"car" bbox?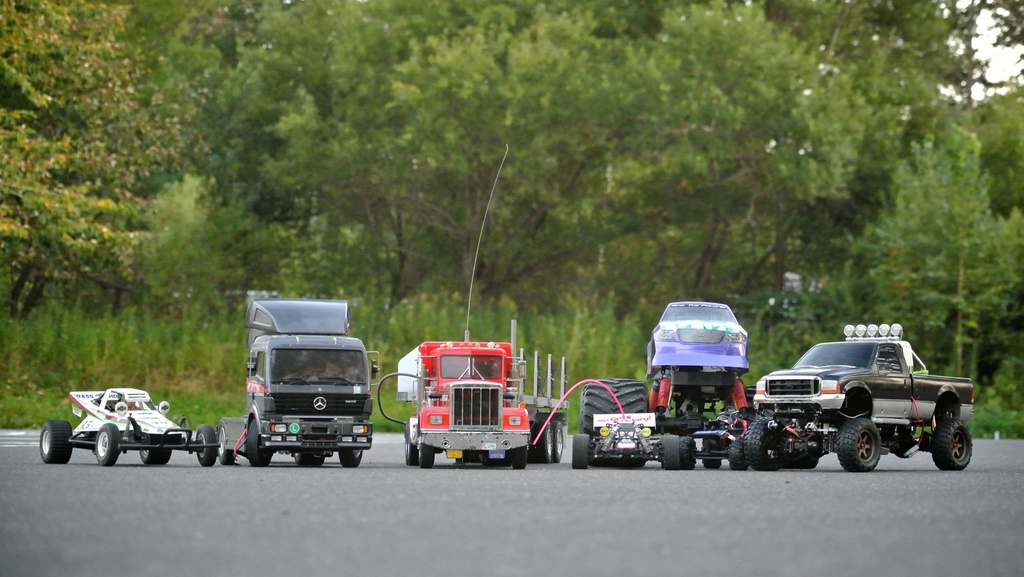
(571, 413, 678, 469)
